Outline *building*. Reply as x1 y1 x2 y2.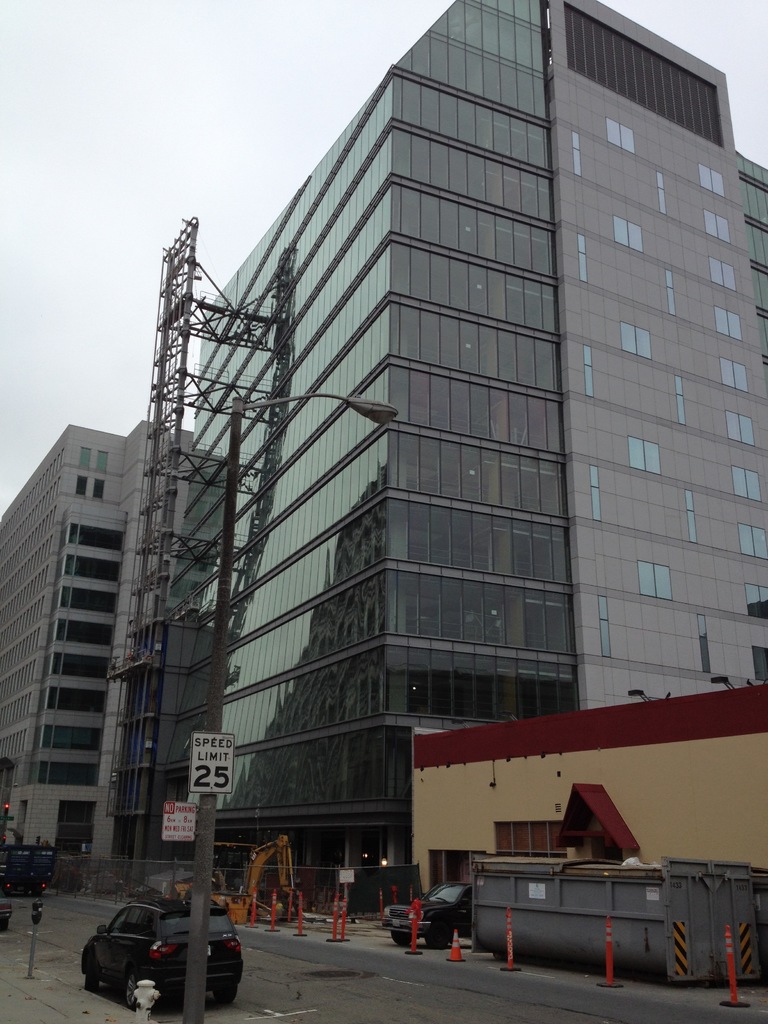
93 1 767 897.
